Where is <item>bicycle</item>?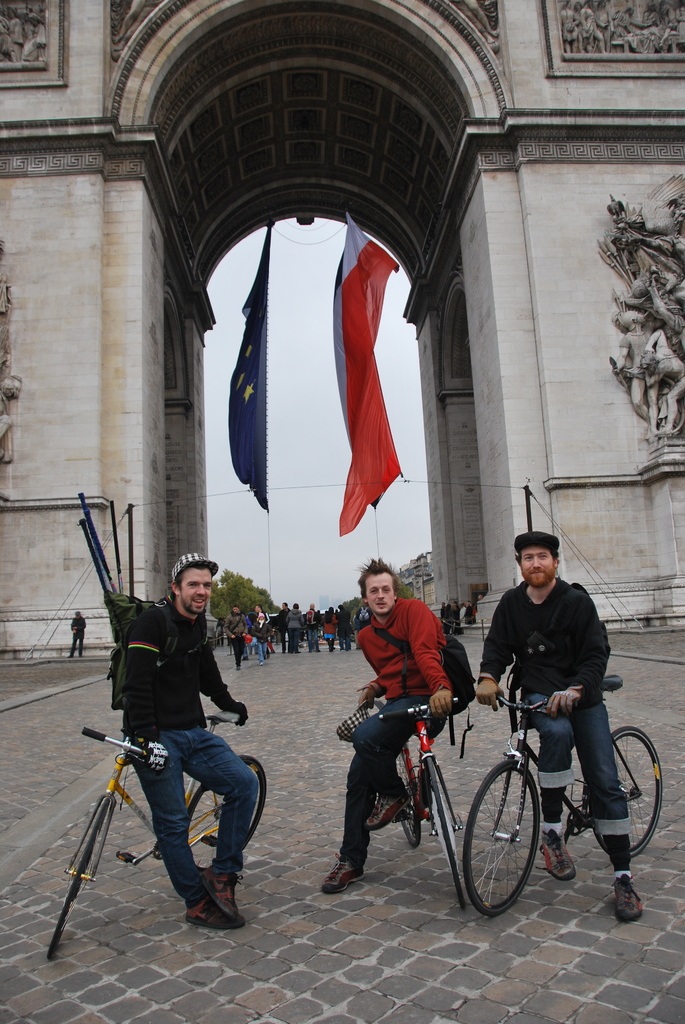
x1=42, y1=708, x2=267, y2=958.
